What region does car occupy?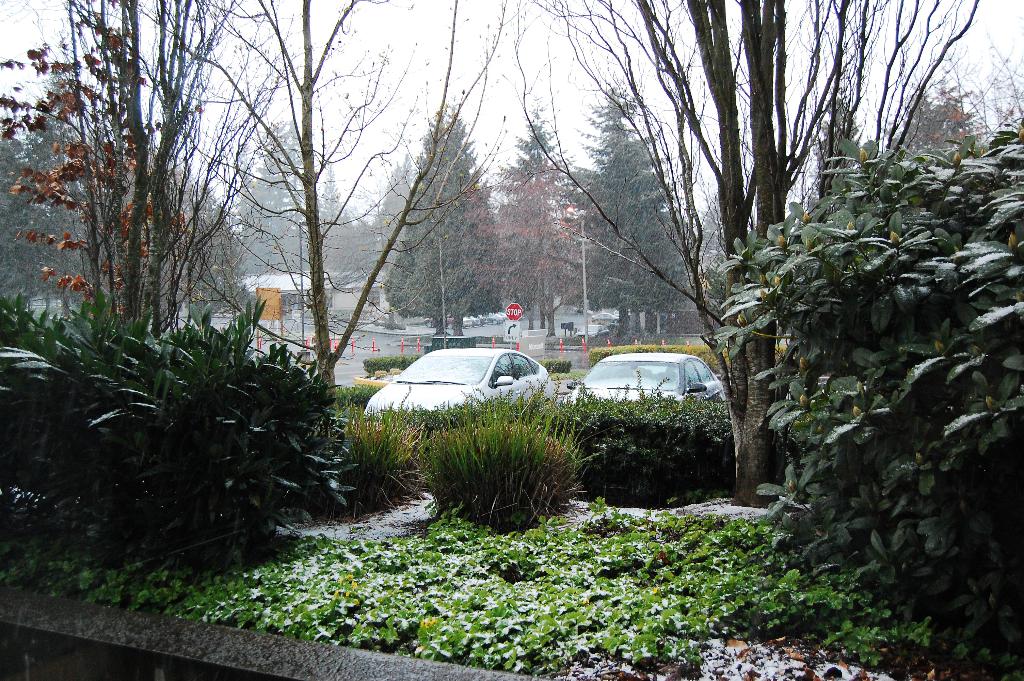
579, 325, 609, 338.
